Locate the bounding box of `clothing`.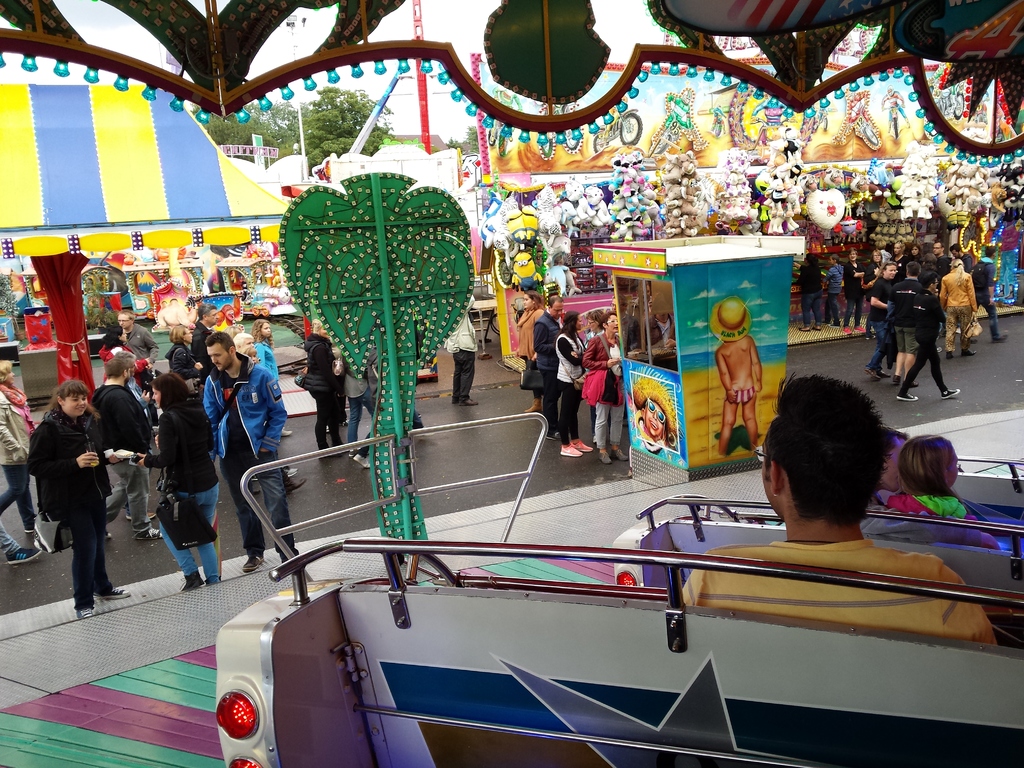
Bounding box: <bbox>820, 266, 842, 317</bbox>.
